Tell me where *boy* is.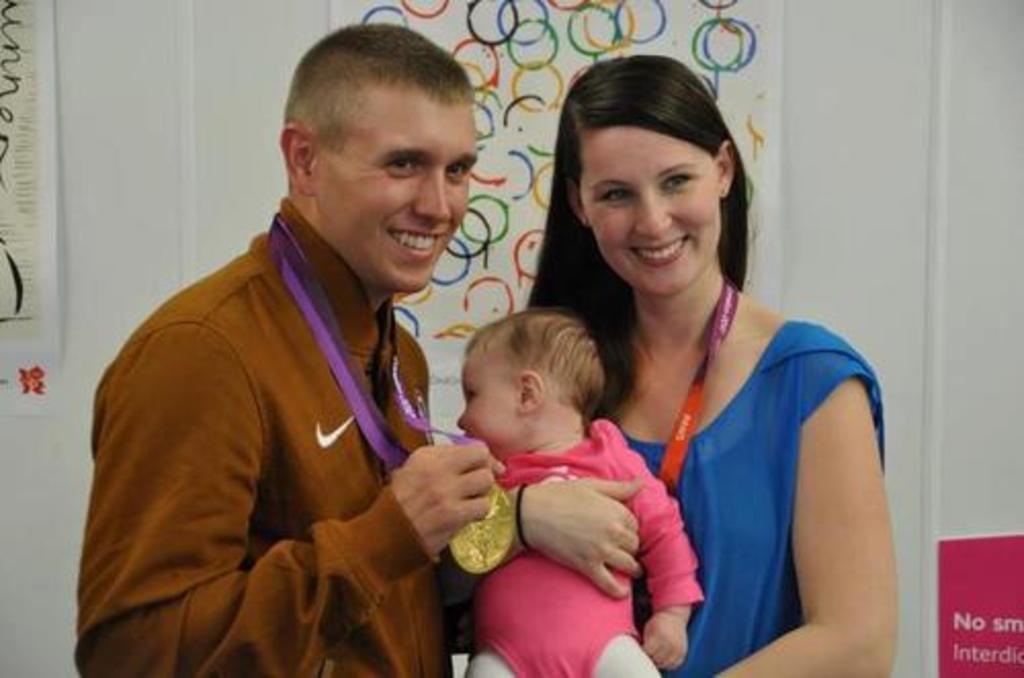
*boy* is at <box>453,303,713,676</box>.
